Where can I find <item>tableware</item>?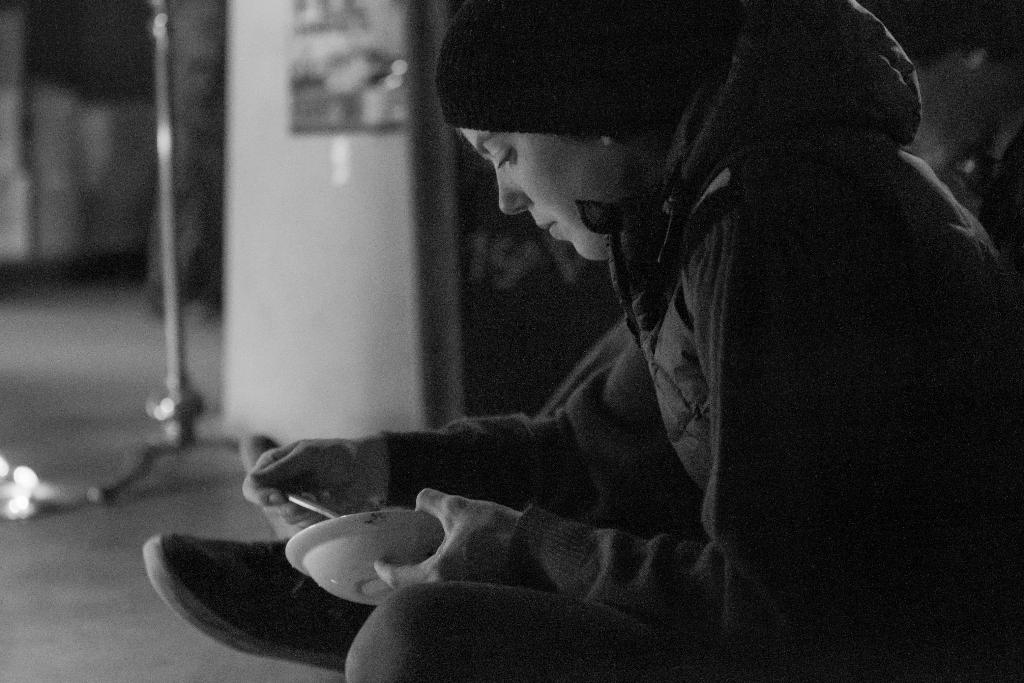
You can find it at [276, 491, 345, 514].
